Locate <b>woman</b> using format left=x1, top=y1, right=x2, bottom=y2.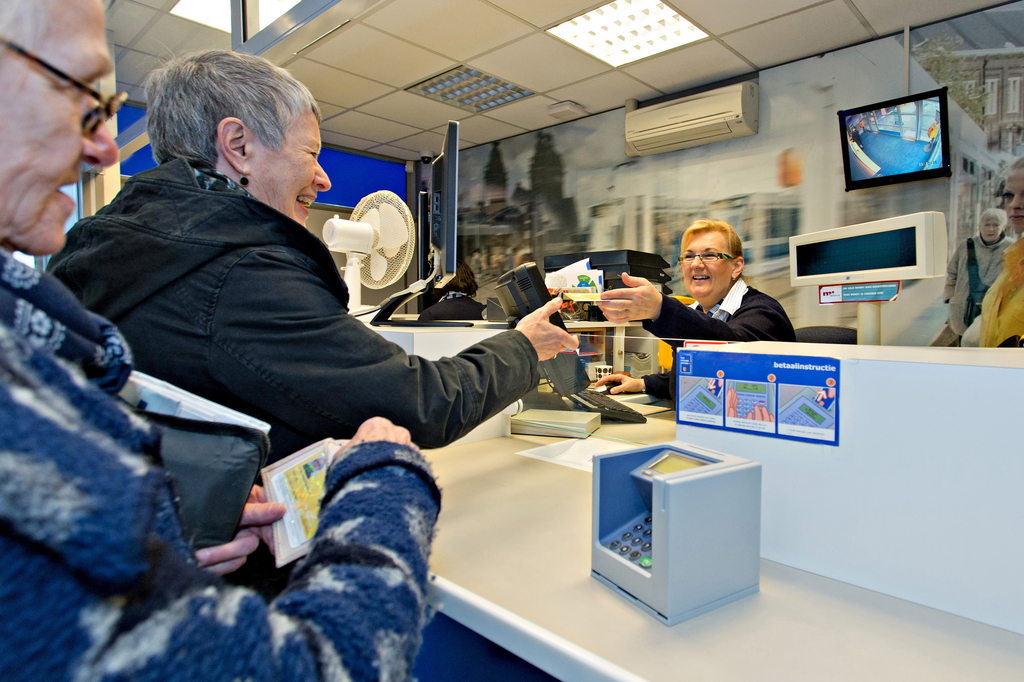
left=0, top=0, right=442, bottom=681.
